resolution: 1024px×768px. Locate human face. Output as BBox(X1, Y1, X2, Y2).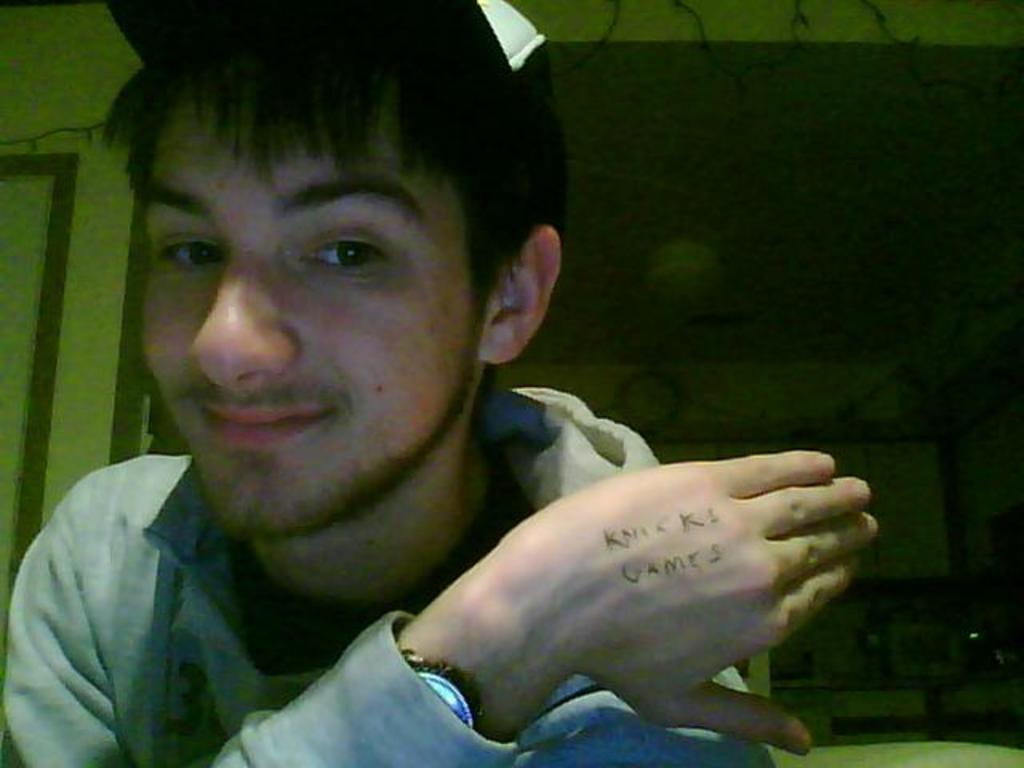
BBox(142, 91, 483, 542).
